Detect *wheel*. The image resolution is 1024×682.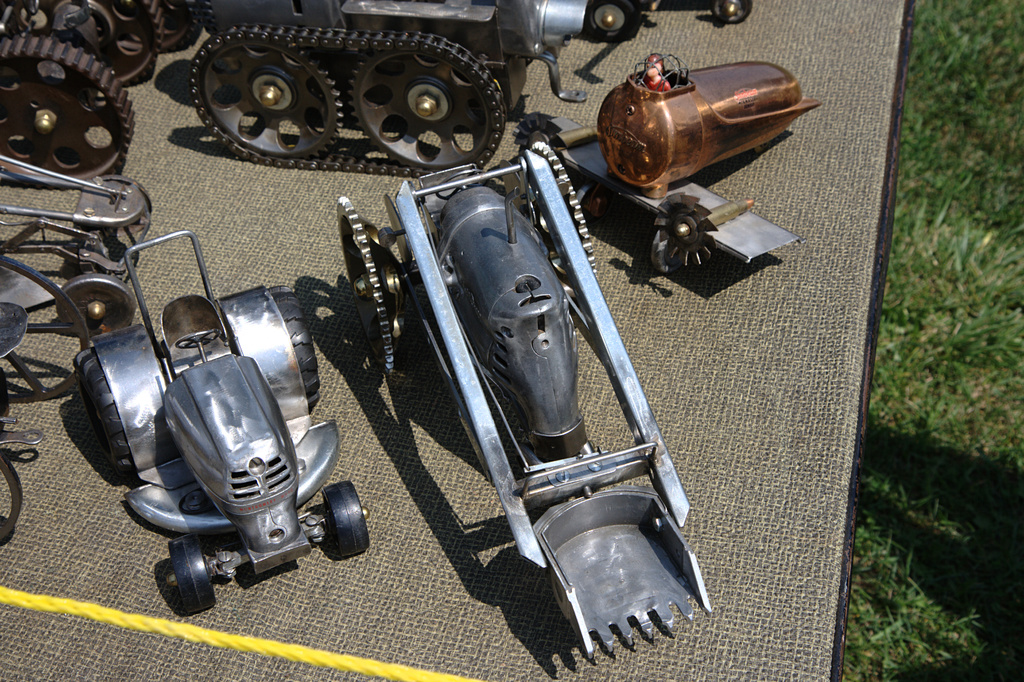
[317,31,528,168].
